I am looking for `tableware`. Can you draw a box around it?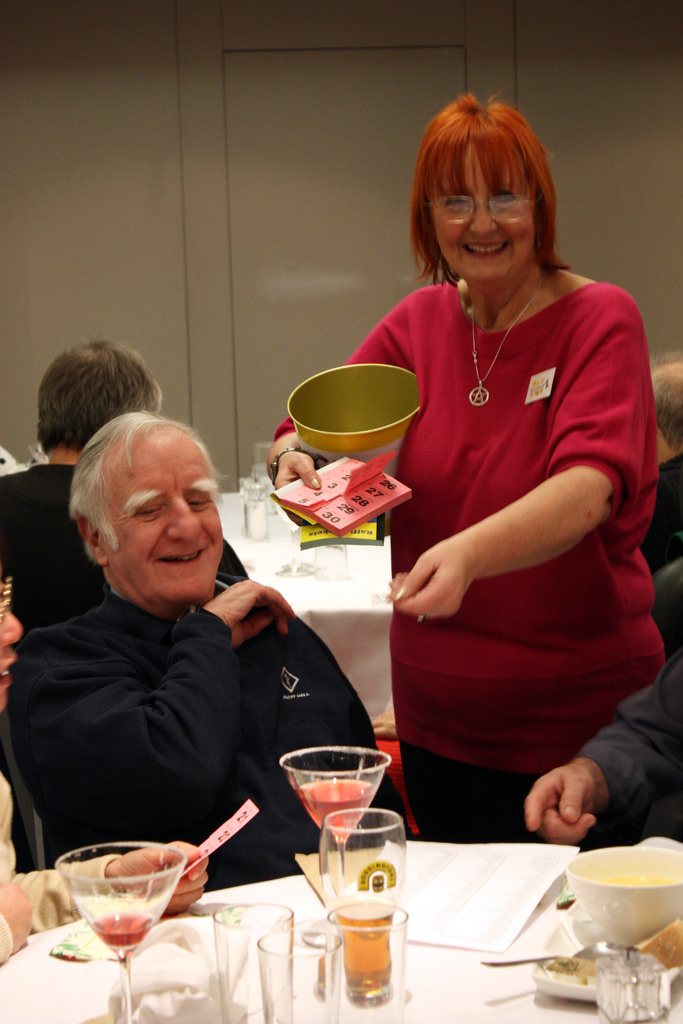
Sure, the bounding box is select_region(211, 901, 297, 1017).
